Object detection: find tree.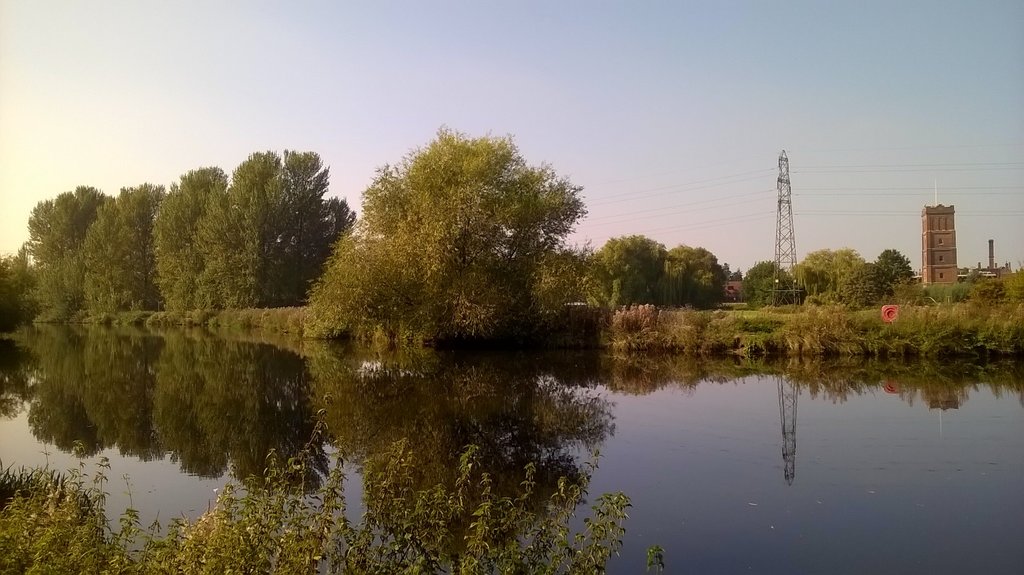
pyautogui.locateOnScreen(548, 248, 595, 307).
